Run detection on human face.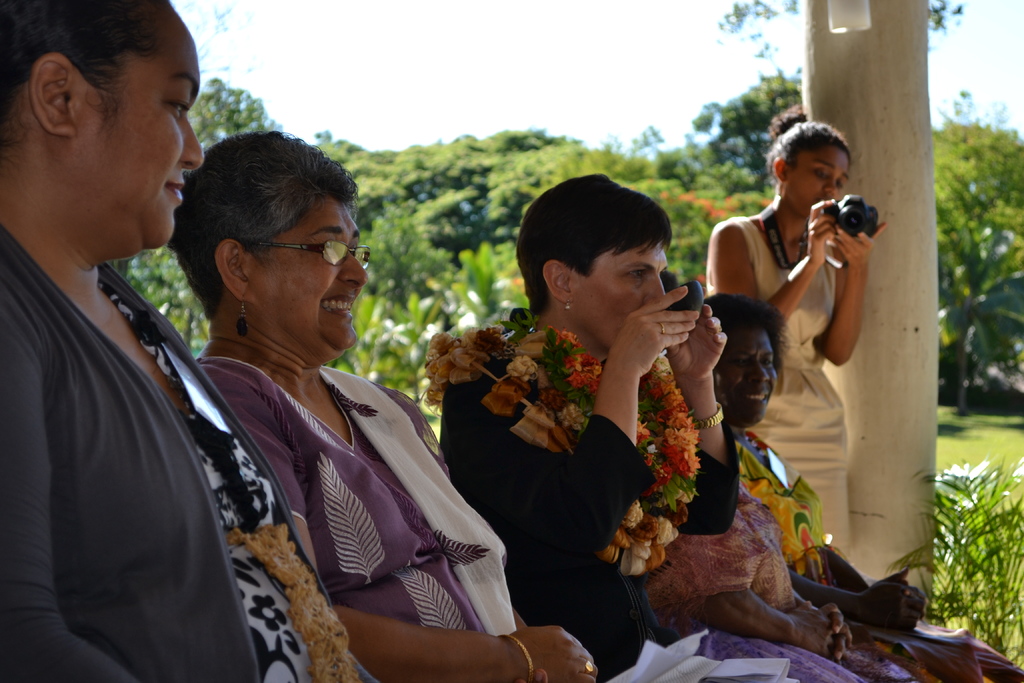
Result: 723,331,780,425.
